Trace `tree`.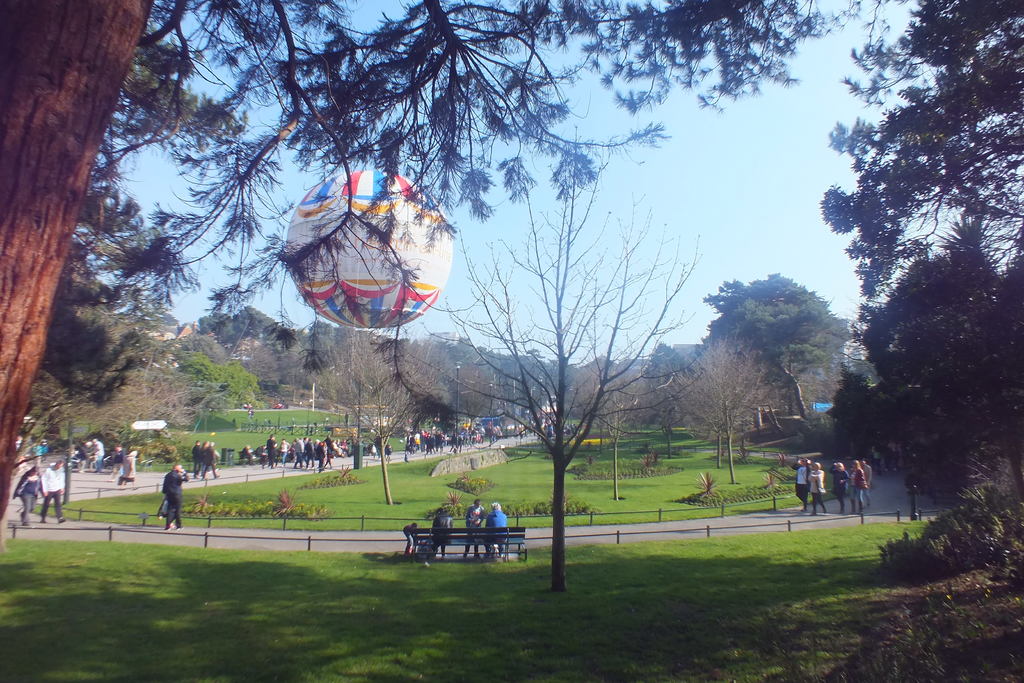
Traced to [463,132,695,568].
